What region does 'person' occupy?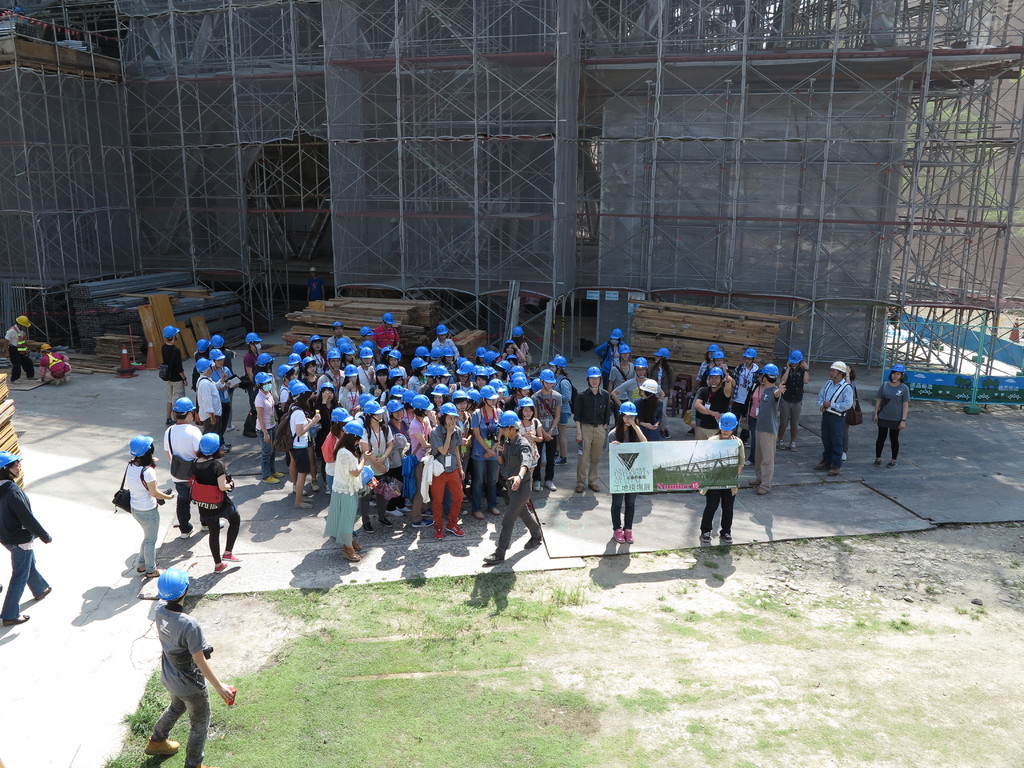
crop(843, 365, 860, 463).
